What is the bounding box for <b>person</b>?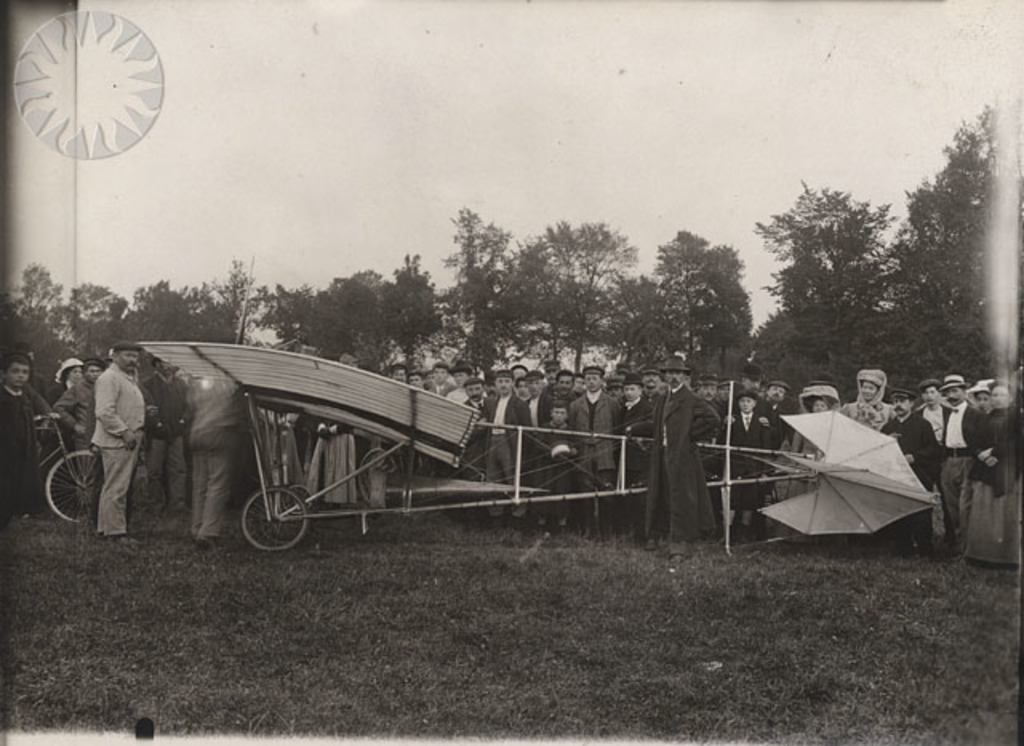
box(178, 376, 246, 543).
